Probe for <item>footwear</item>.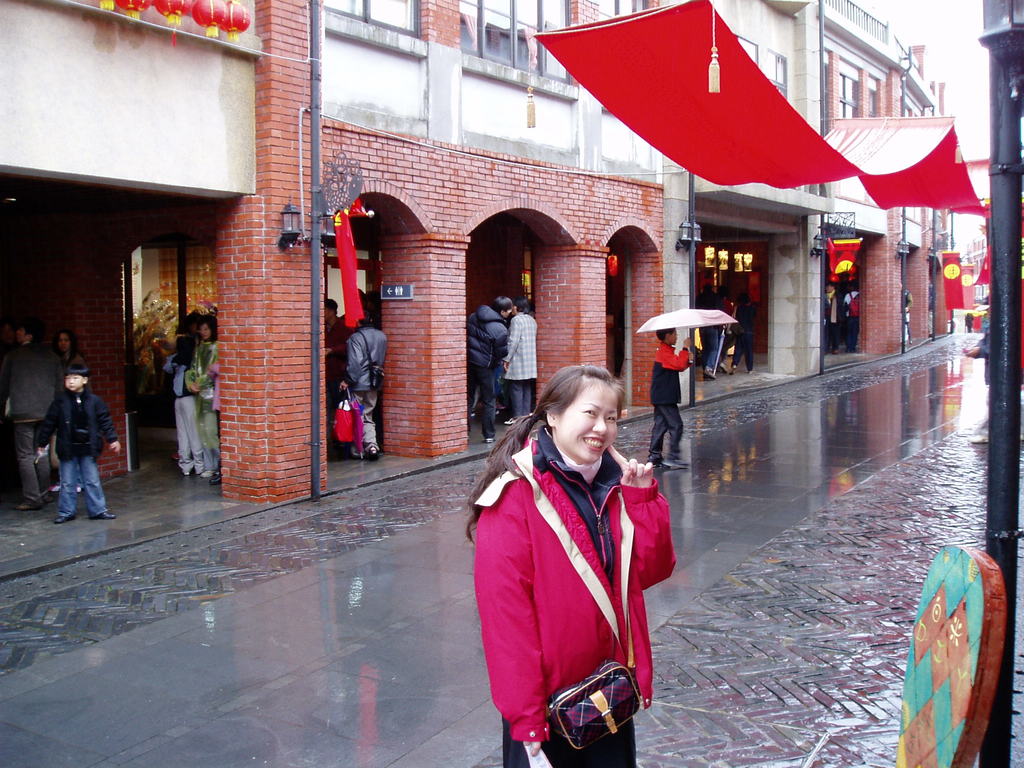
Probe result: (76, 509, 117, 520).
